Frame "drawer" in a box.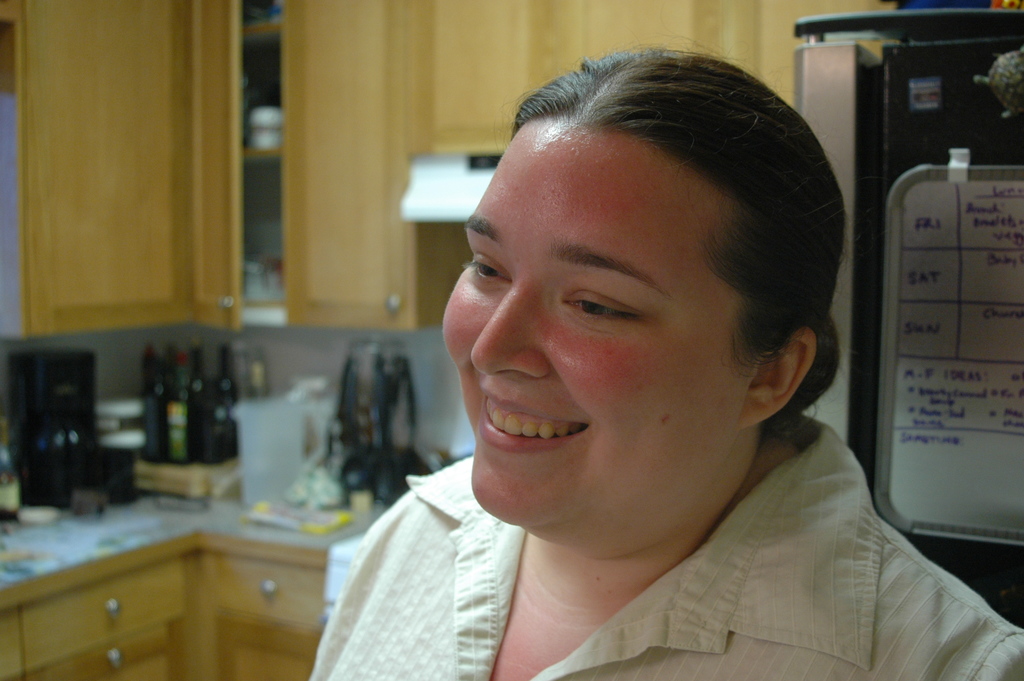
crop(210, 554, 324, 622).
